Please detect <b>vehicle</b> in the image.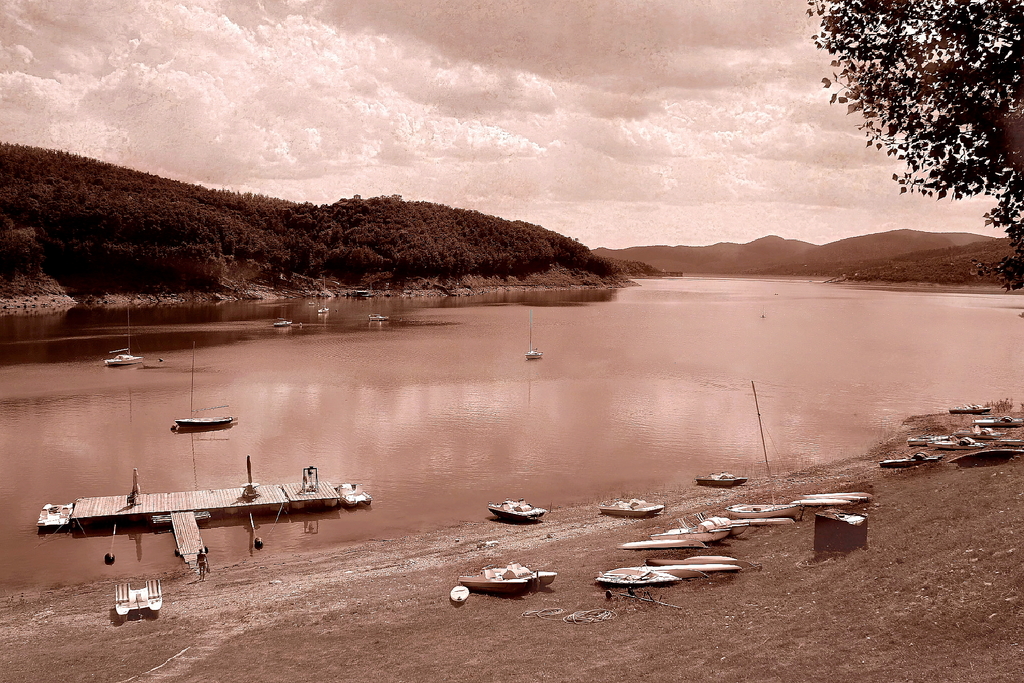
detection(275, 319, 294, 329).
